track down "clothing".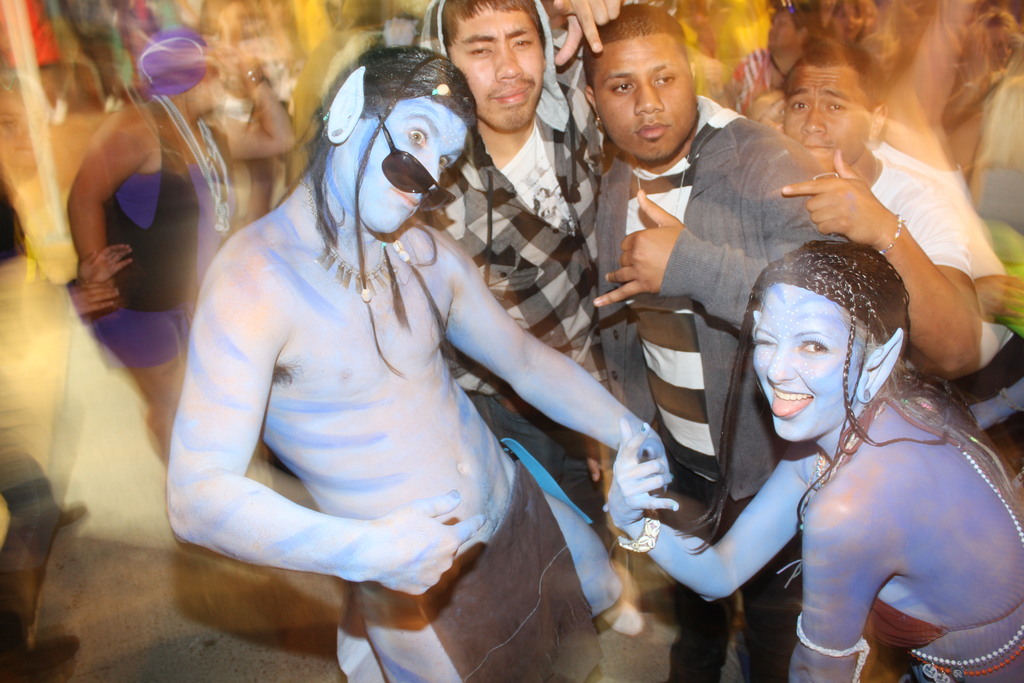
Tracked to region(335, 462, 627, 682).
